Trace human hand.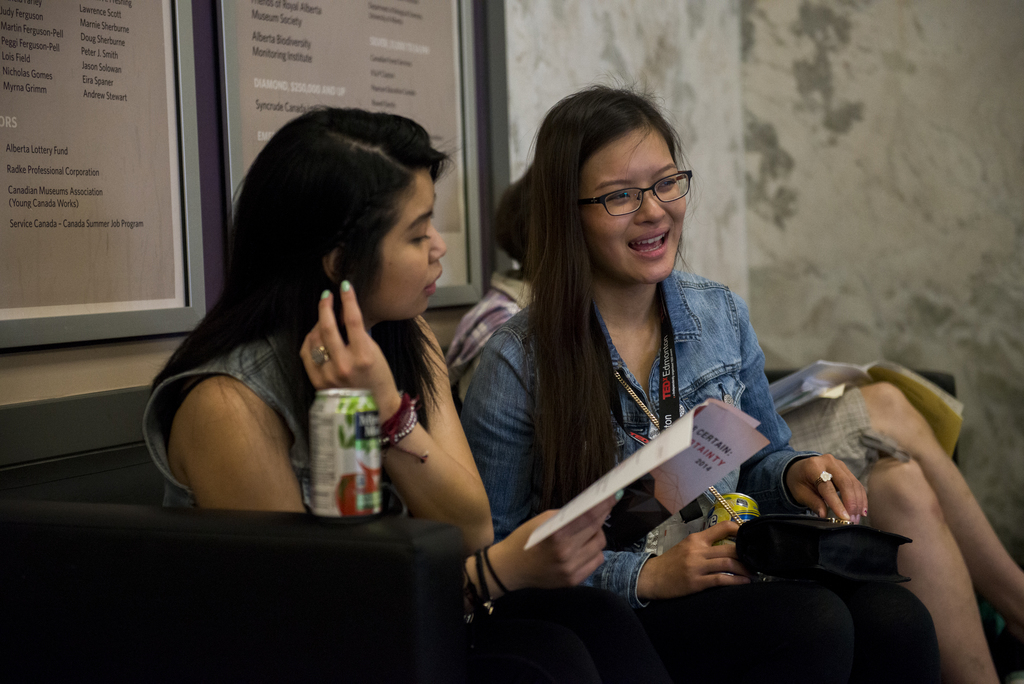
Traced to [494, 493, 627, 594].
